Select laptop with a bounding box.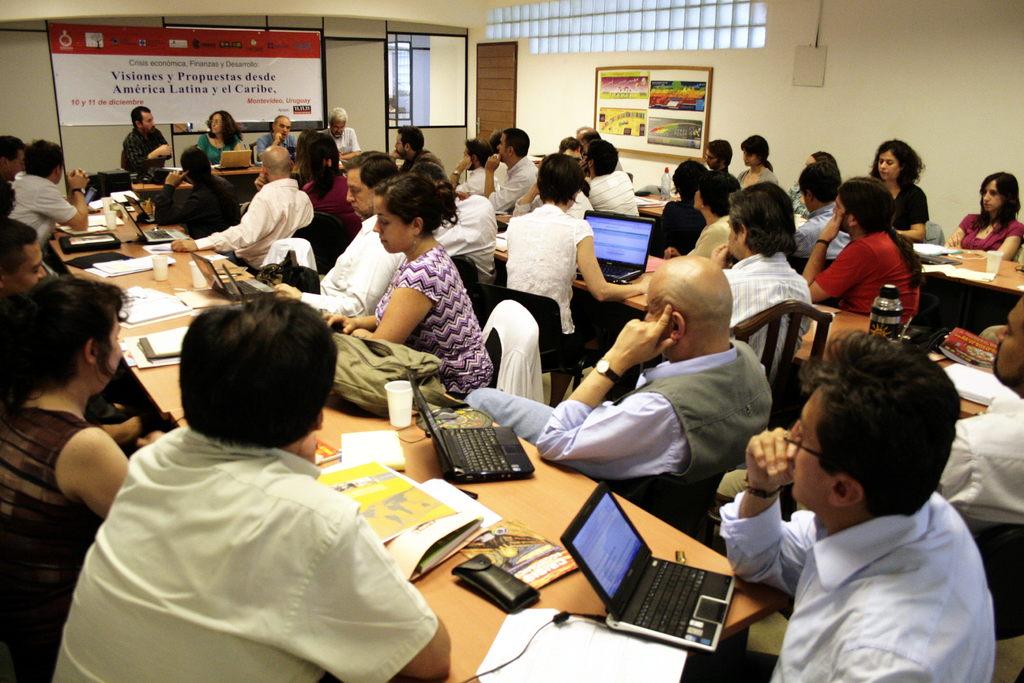
x1=559, y1=465, x2=749, y2=666.
